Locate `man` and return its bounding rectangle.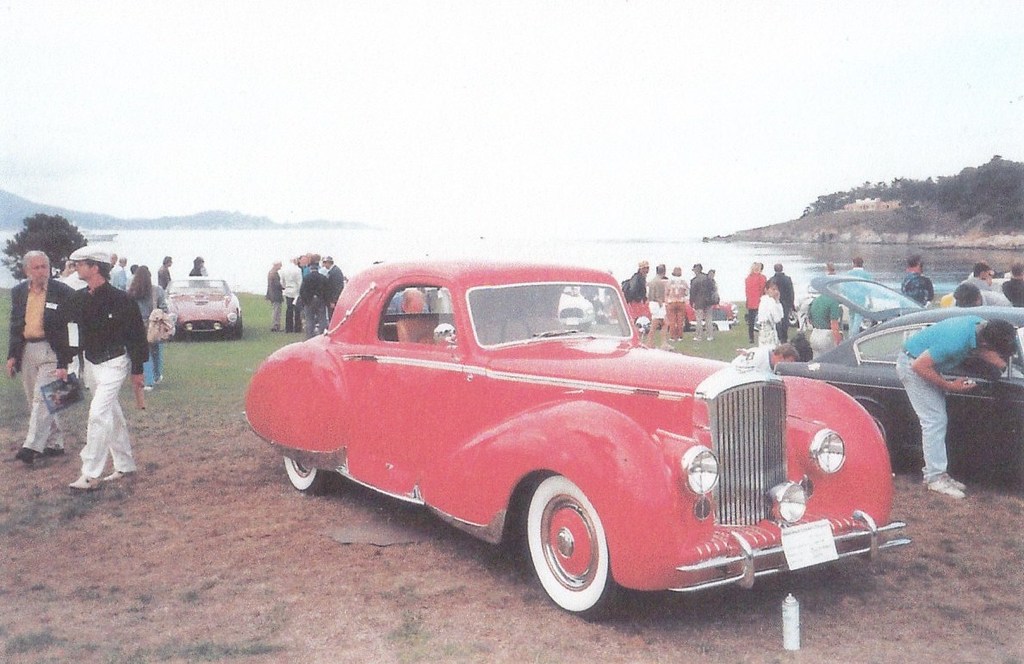
(left=645, top=260, right=670, bottom=352).
